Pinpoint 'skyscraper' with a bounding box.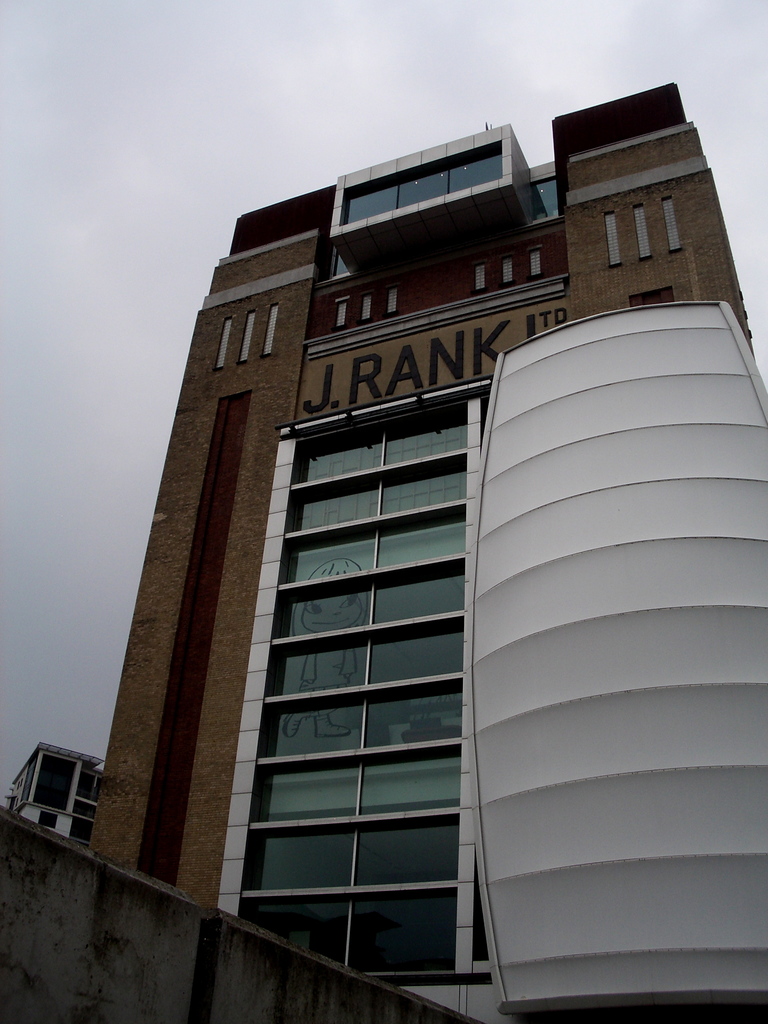
x1=87, y1=83, x2=767, y2=1019.
